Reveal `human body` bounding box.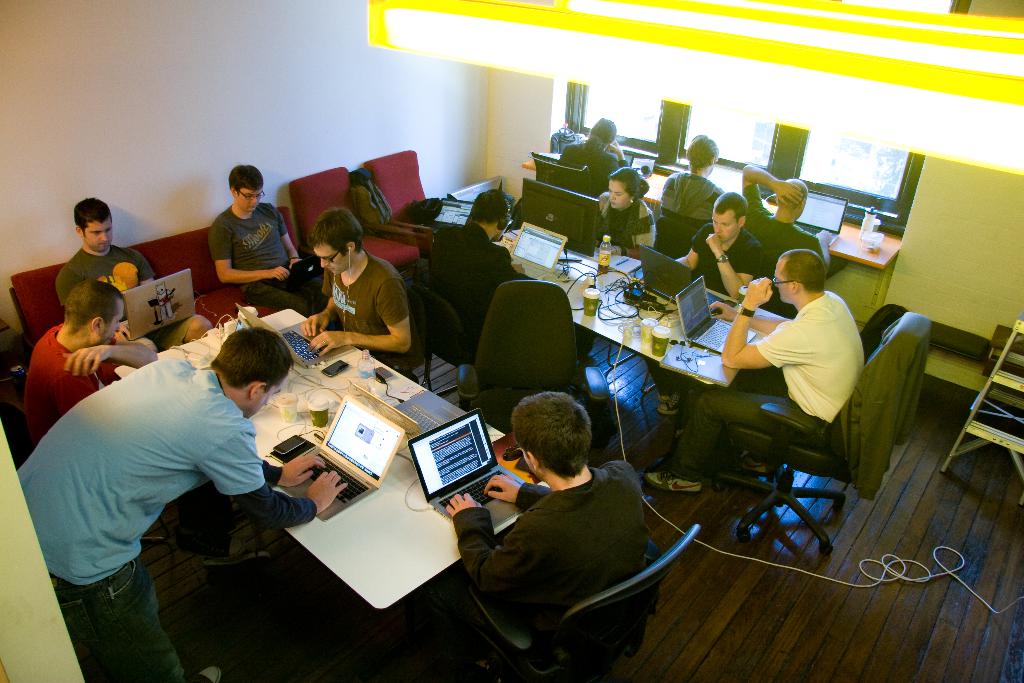
Revealed: box(650, 272, 869, 493).
